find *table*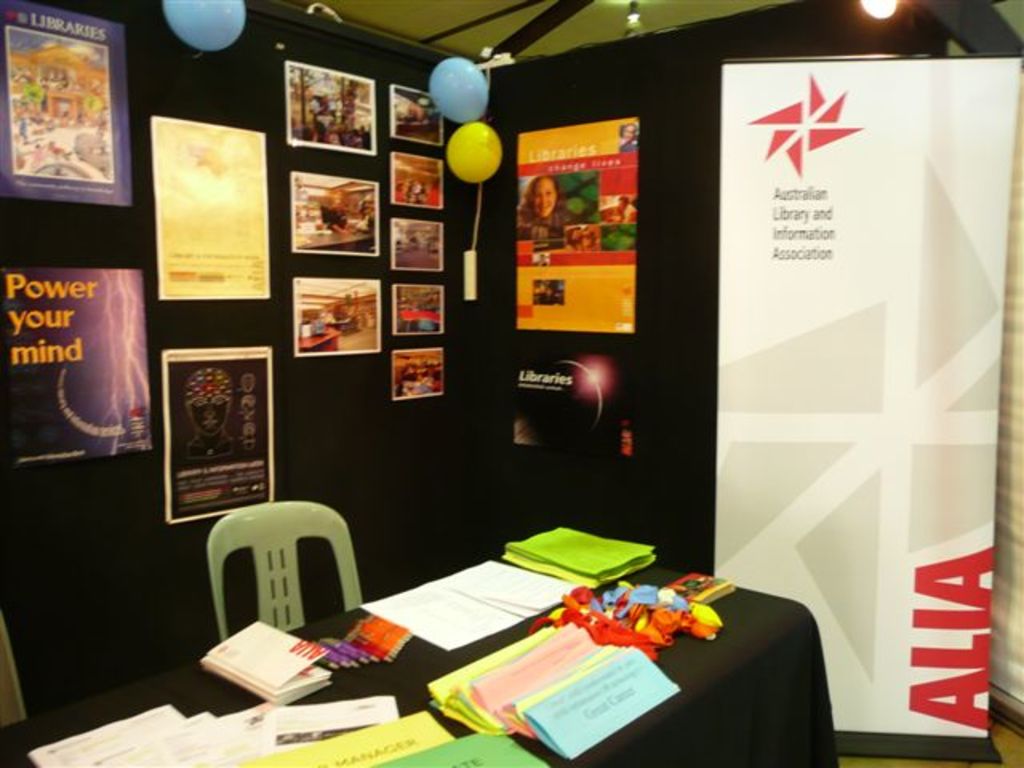
box=[0, 523, 835, 766]
